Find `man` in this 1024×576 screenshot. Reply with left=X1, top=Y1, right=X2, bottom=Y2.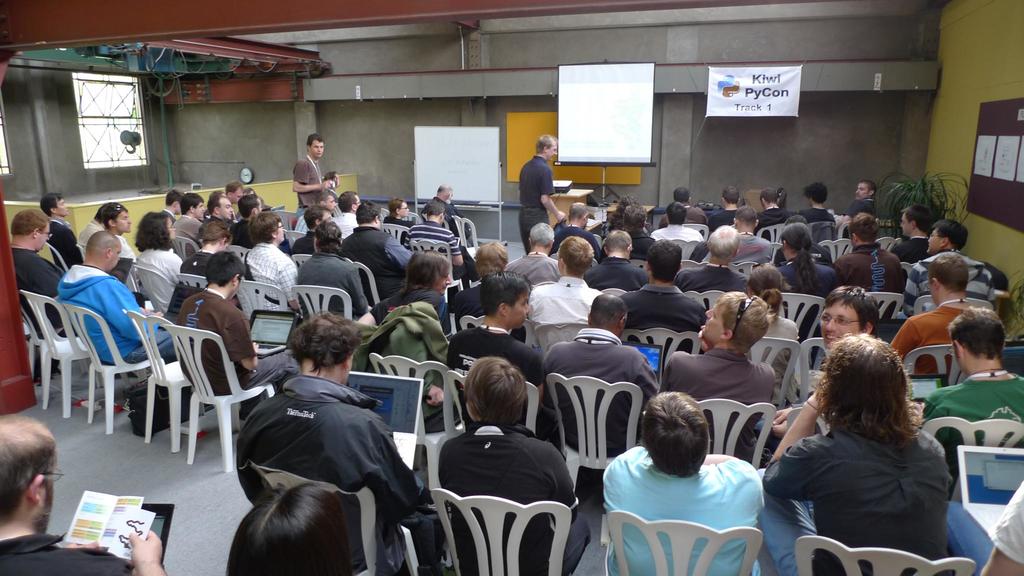
left=844, top=177, right=881, bottom=216.
